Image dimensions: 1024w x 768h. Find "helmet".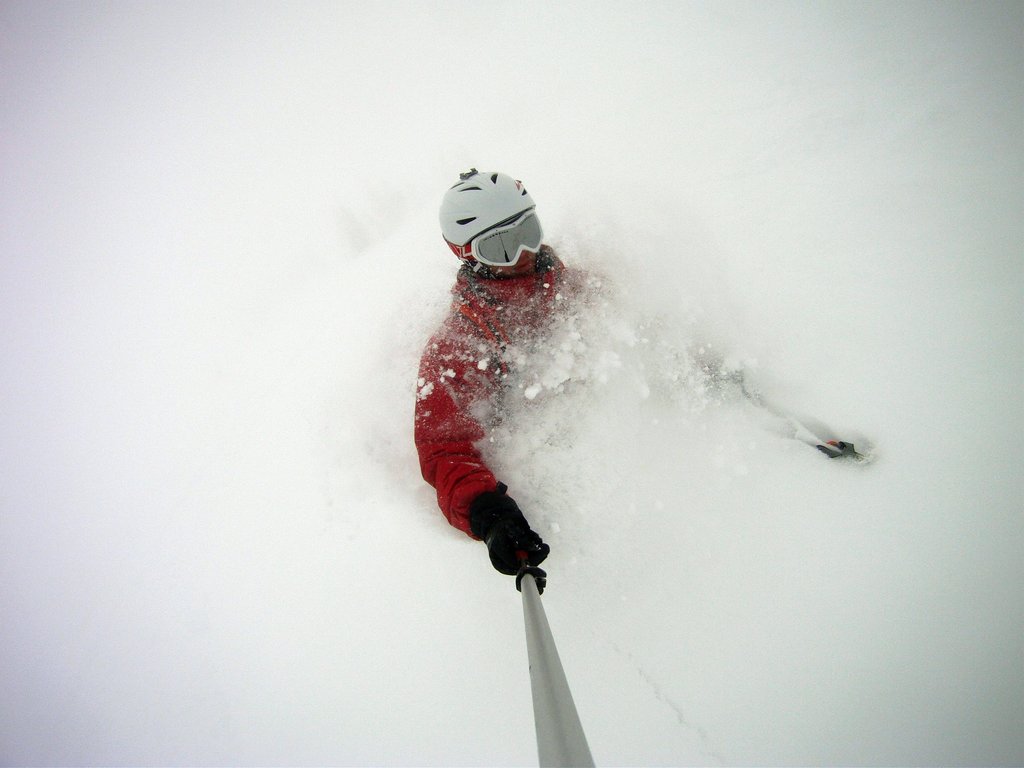
[left=435, top=166, right=558, bottom=285].
